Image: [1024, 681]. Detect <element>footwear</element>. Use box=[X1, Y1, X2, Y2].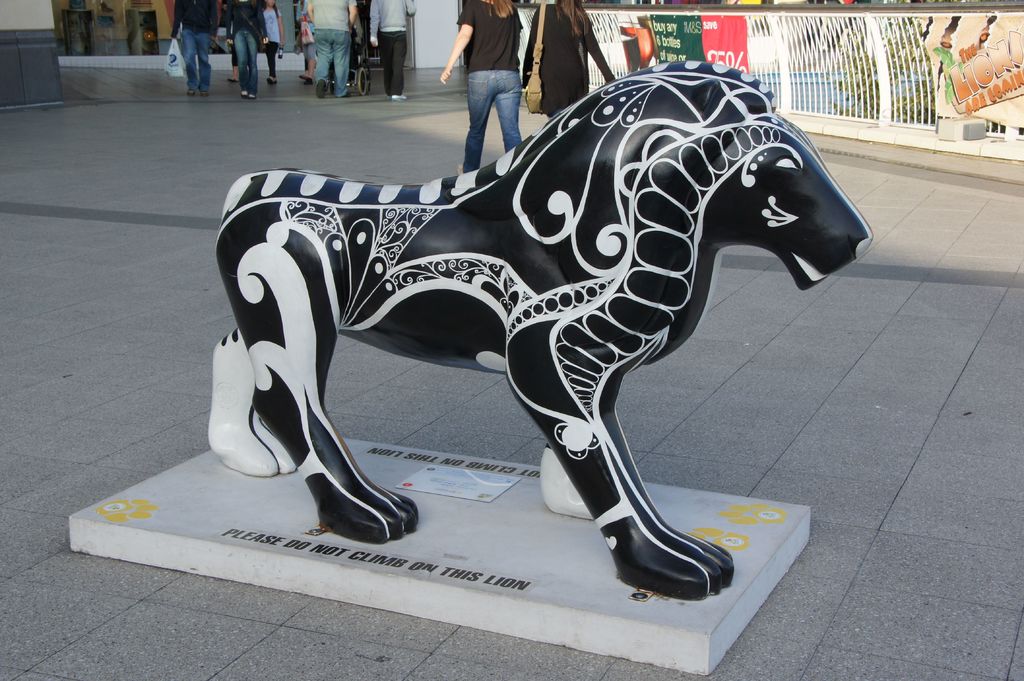
box=[458, 162, 463, 179].
